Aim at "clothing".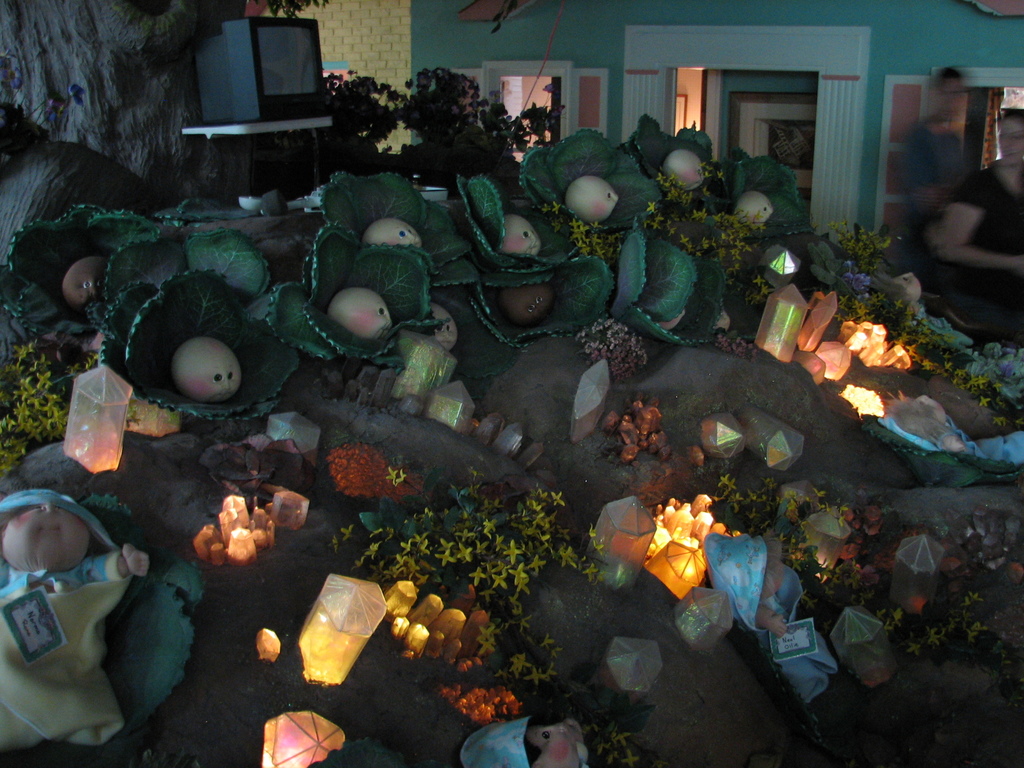
Aimed at x1=909, y1=131, x2=1021, y2=326.
